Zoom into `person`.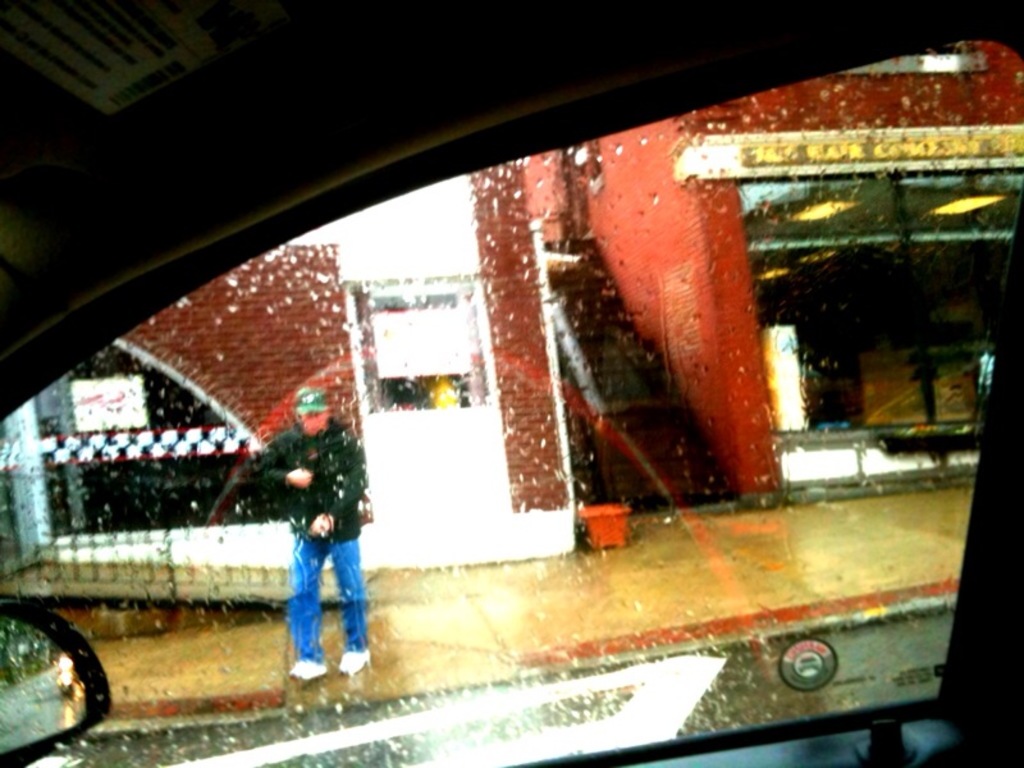
Zoom target: rect(265, 396, 362, 689).
